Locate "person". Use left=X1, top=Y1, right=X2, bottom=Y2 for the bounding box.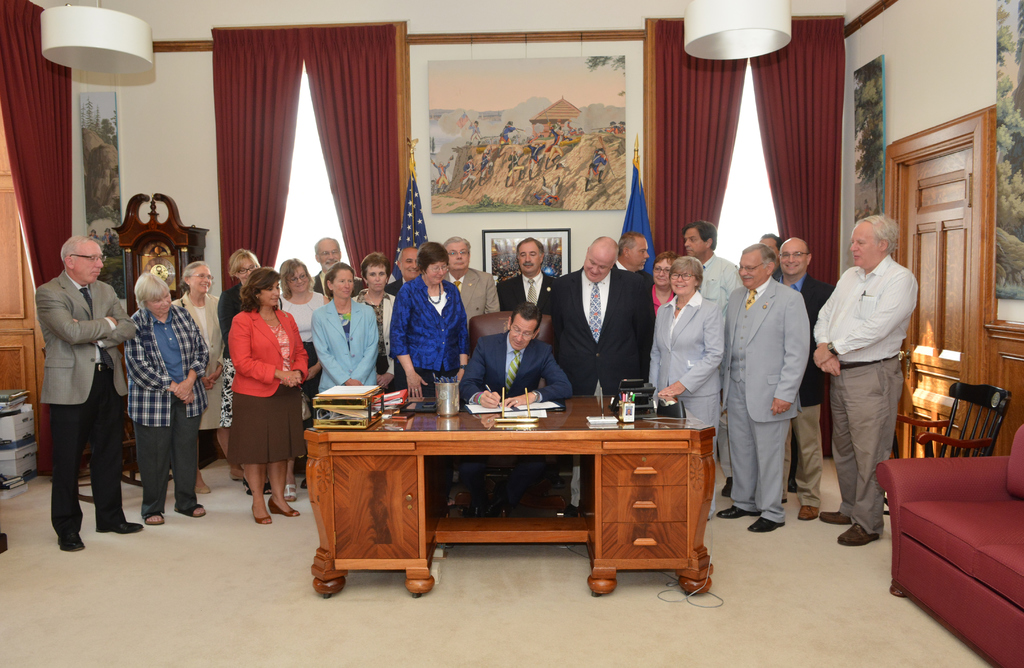
left=460, top=298, right=573, bottom=413.
